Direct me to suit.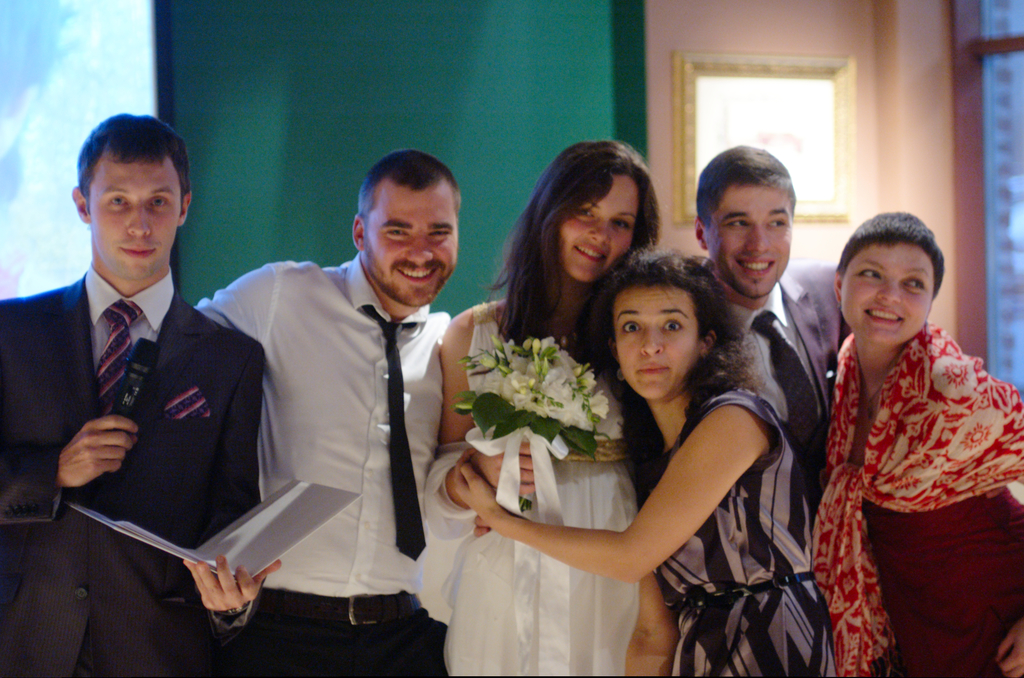
Direction: bbox=(10, 144, 276, 673).
